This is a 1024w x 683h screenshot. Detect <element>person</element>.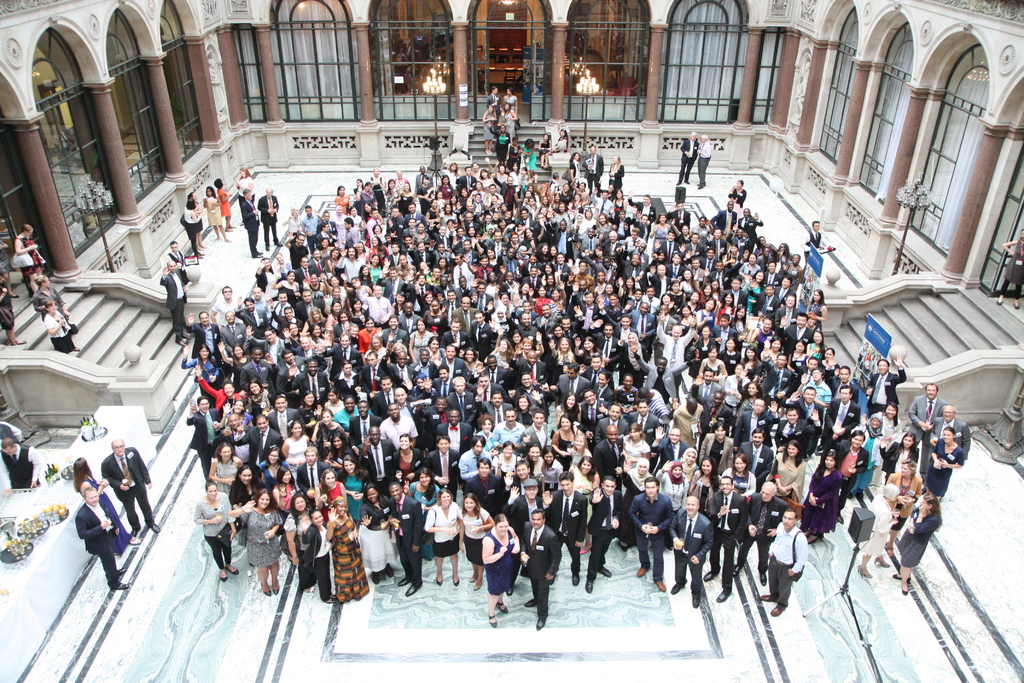
BBox(908, 382, 947, 483).
